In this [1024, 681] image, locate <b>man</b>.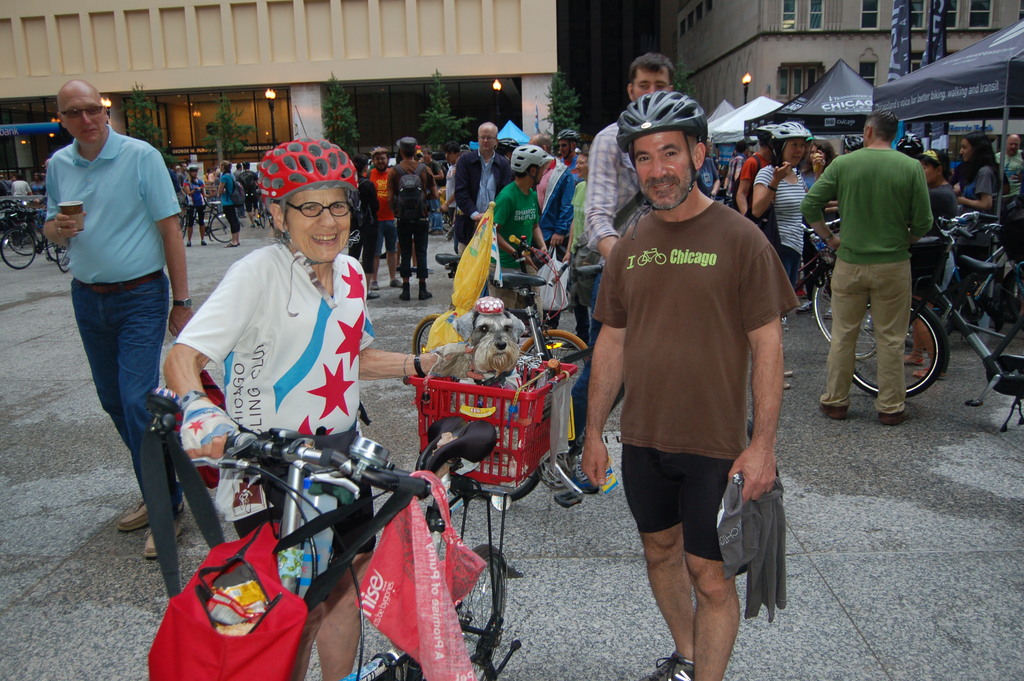
Bounding box: [left=901, top=149, right=959, bottom=378].
